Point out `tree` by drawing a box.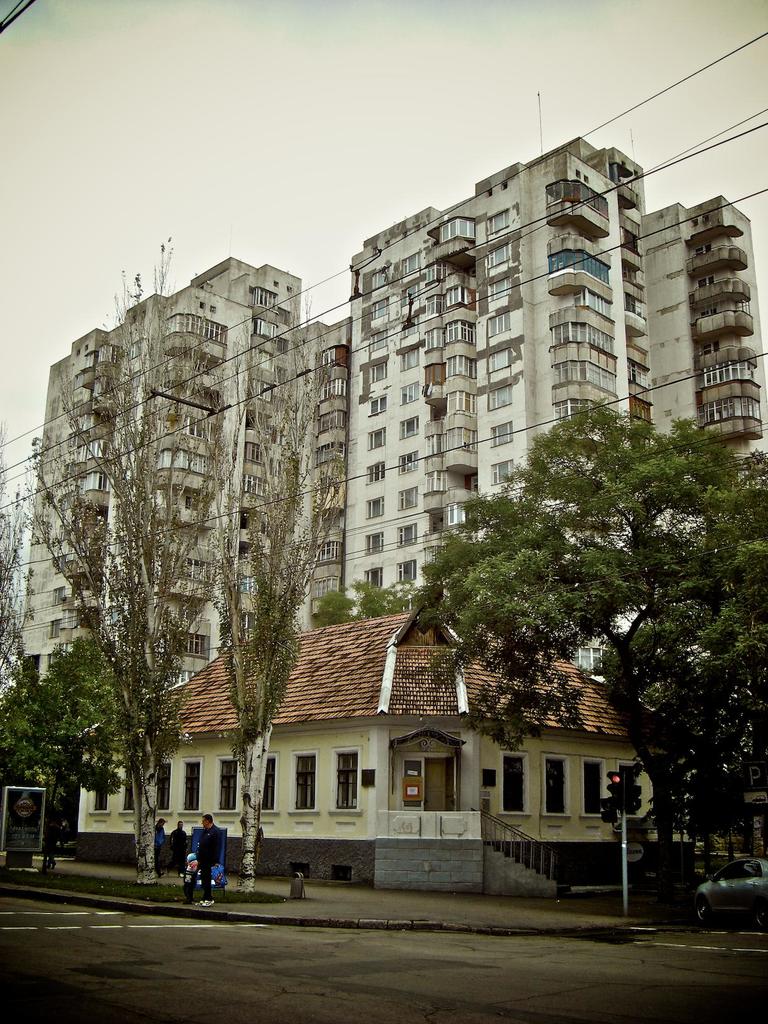
BBox(401, 398, 767, 916).
